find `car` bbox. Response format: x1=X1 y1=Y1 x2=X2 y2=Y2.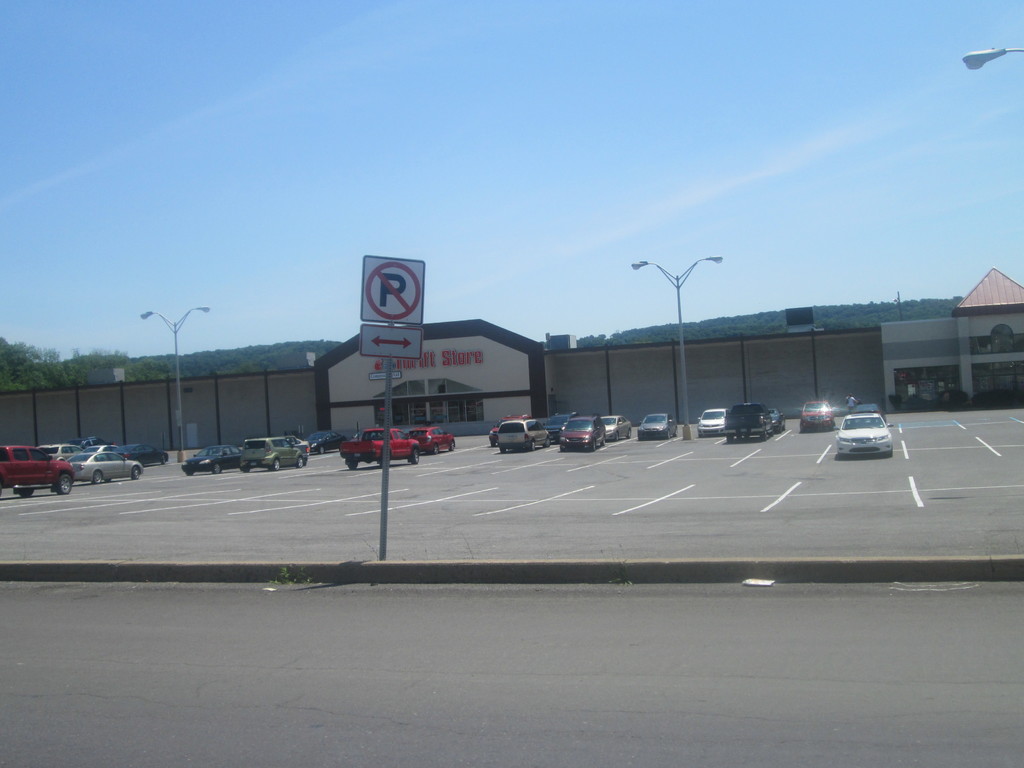
x1=236 y1=431 x2=303 y2=470.
